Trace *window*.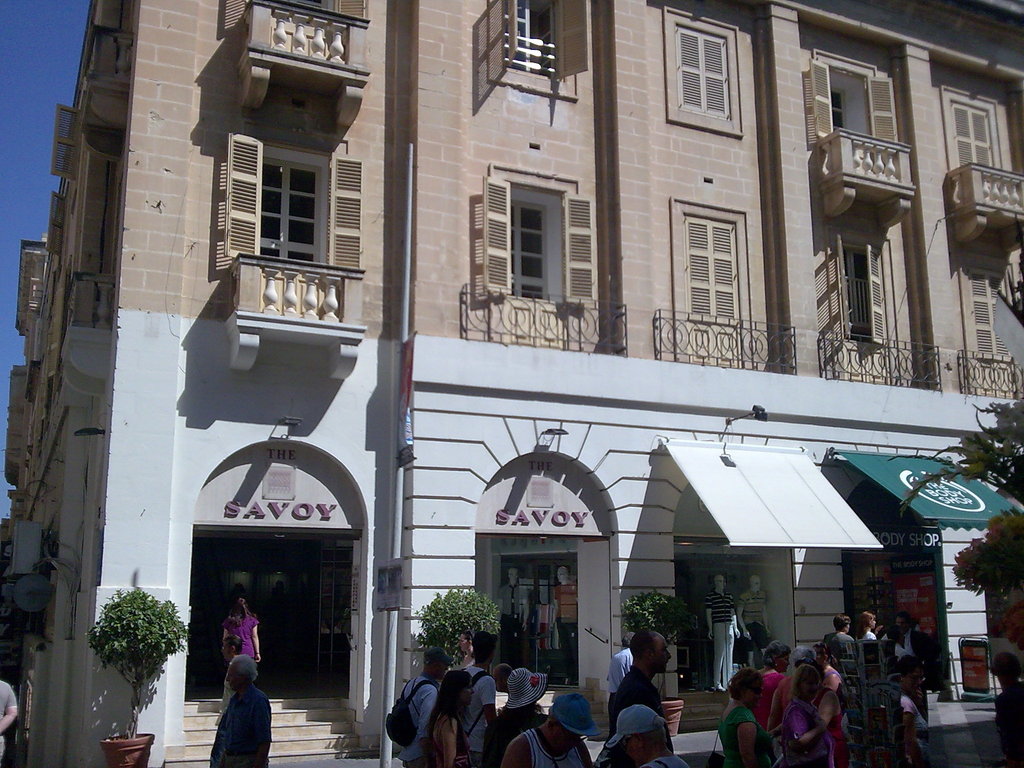
Traced to (506,0,597,81).
